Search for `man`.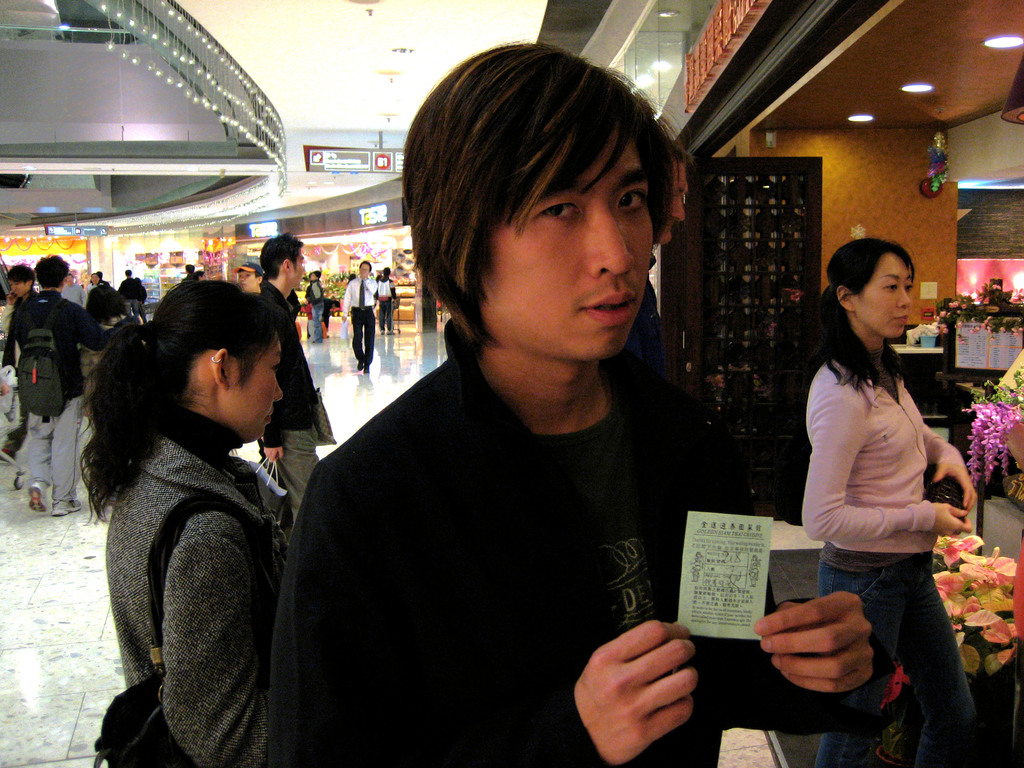
Found at <region>15, 252, 108, 517</region>.
